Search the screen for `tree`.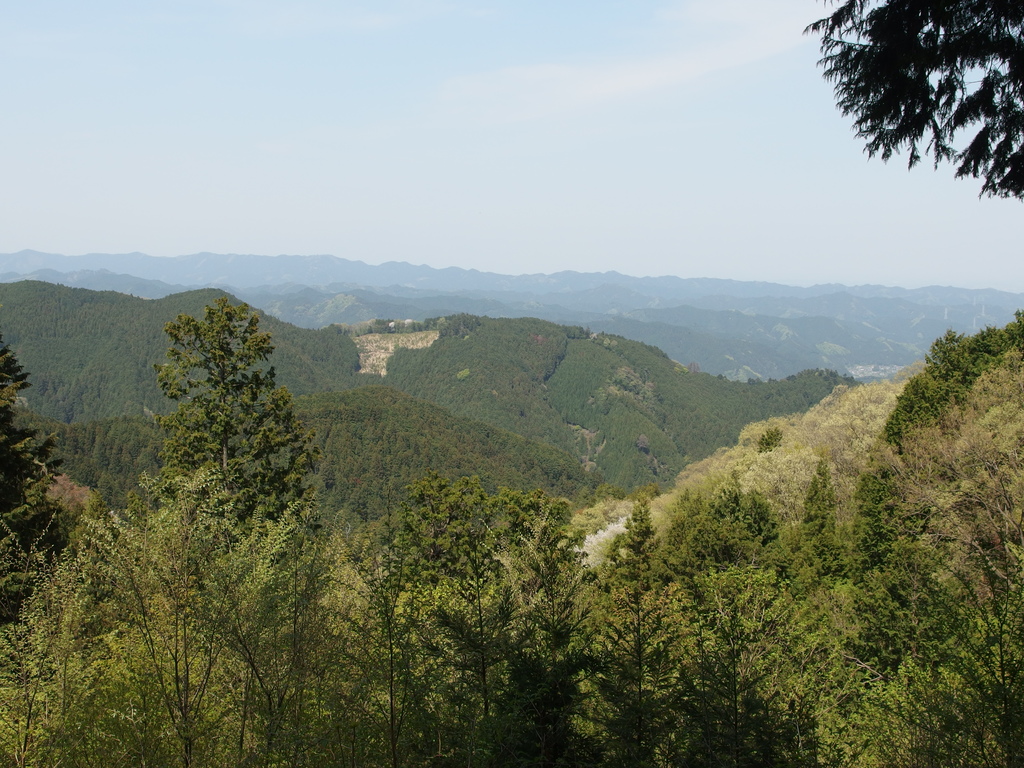
Found at box(612, 480, 662, 504).
